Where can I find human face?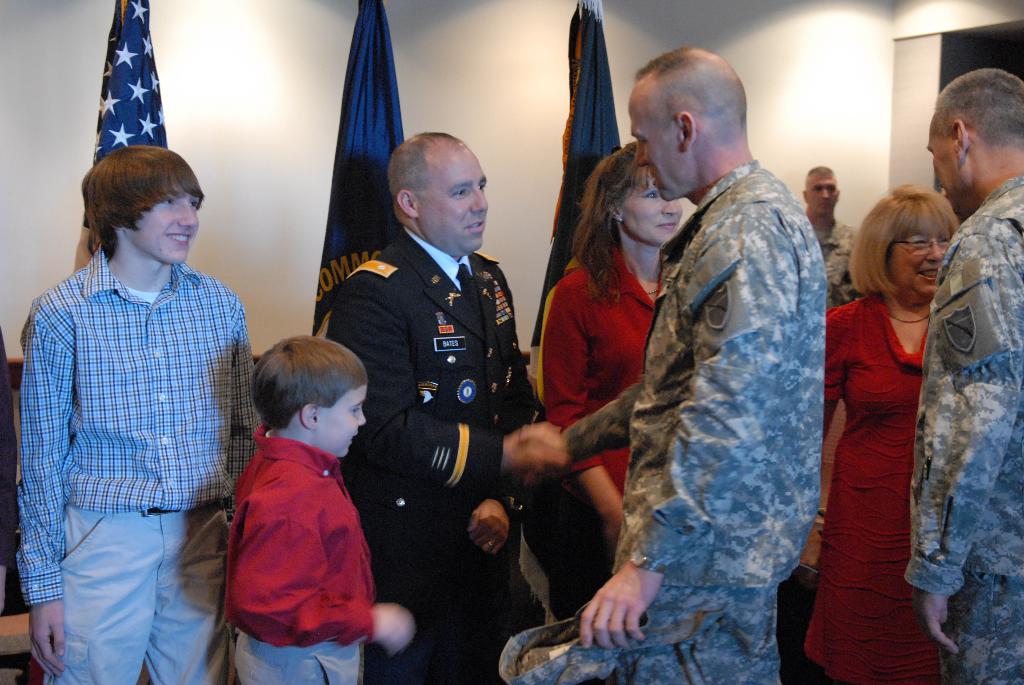
You can find it at {"left": 812, "top": 171, "right": 841, "bottom": 220}.
